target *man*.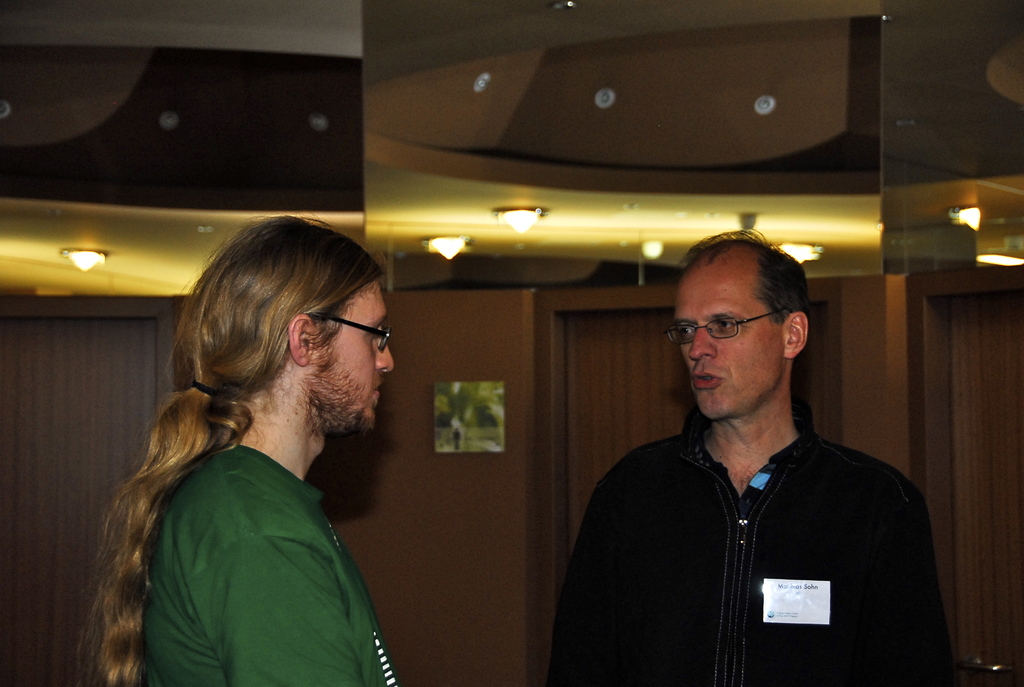
Target region: locate(84, 207, 410, 686).
